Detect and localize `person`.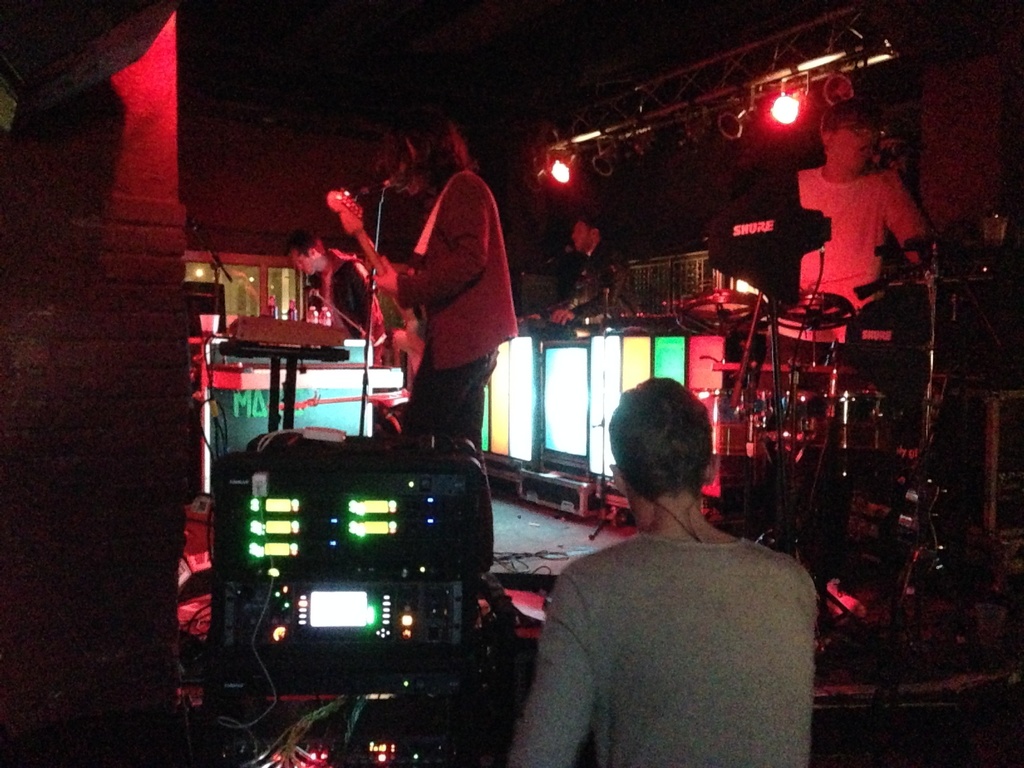
Localized at left=508, top=381, right=815, bottom=767.
